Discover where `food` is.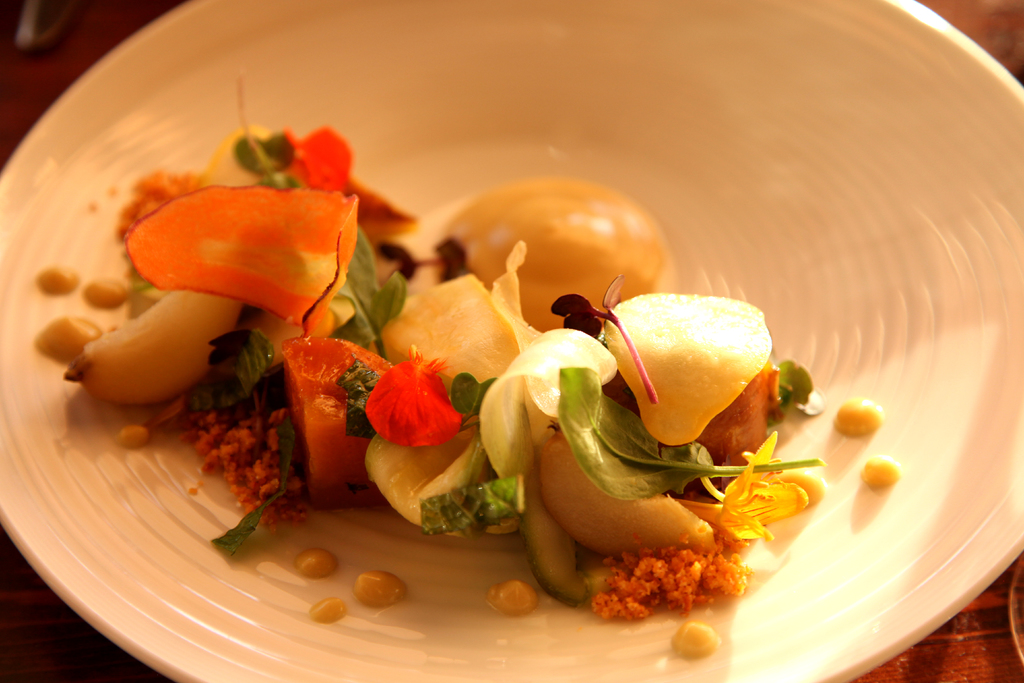
Discovered at [591,286,793,452].
